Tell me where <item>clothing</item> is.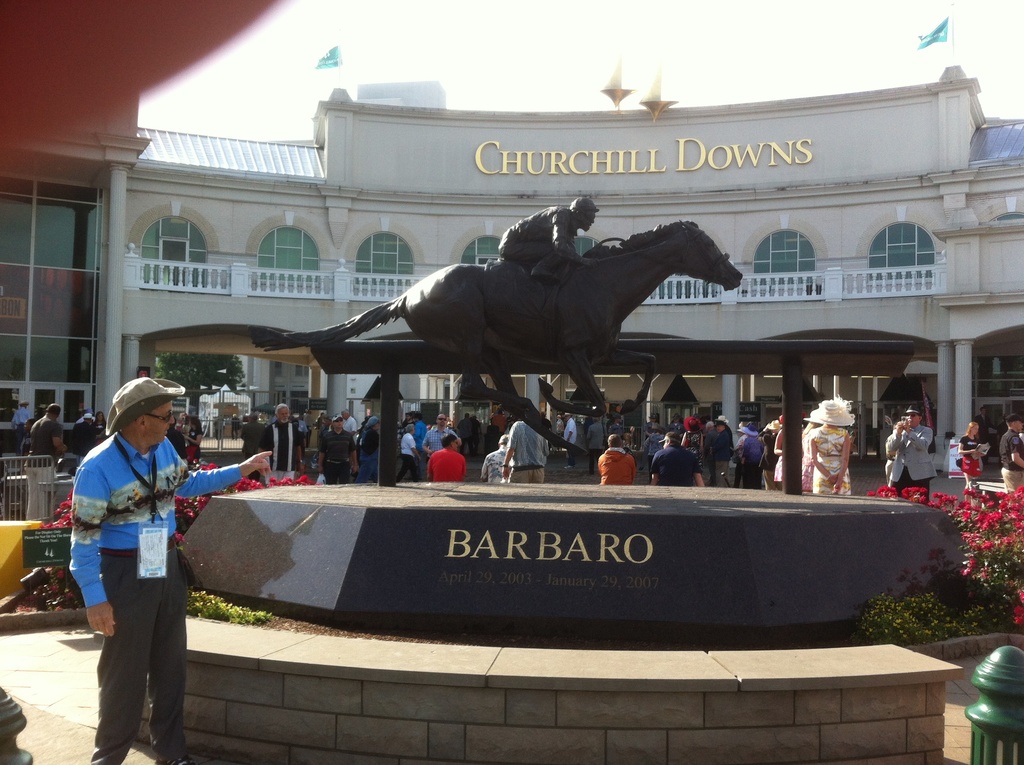
<item>clothing</item> is at [652,448,702,484].
